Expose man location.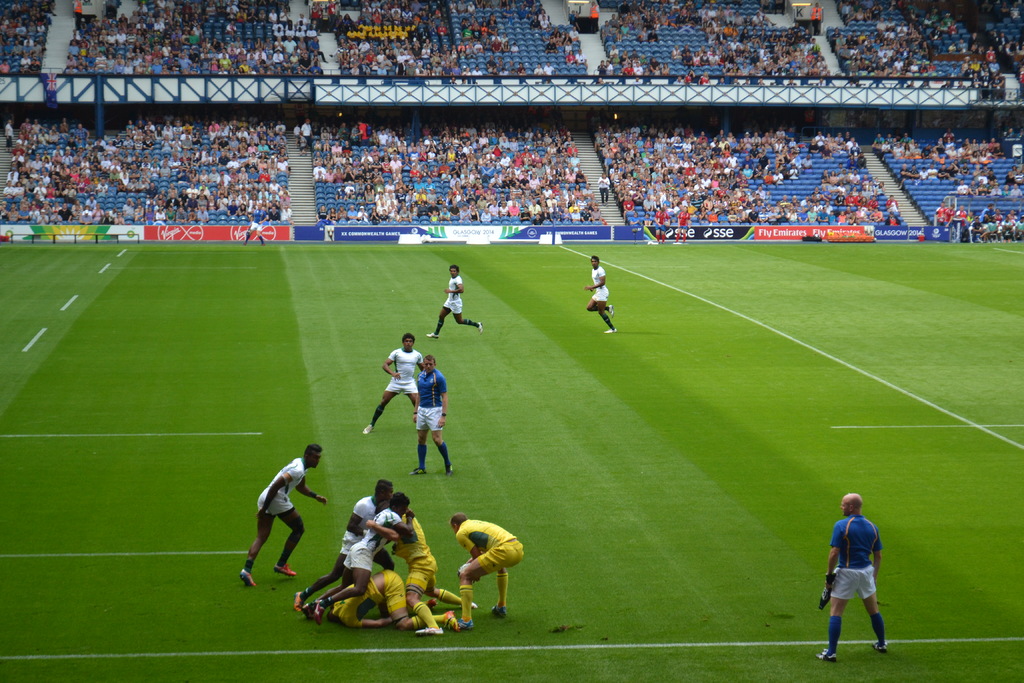
Exposed at (left=542, top=61, right=555, bottom=78).
